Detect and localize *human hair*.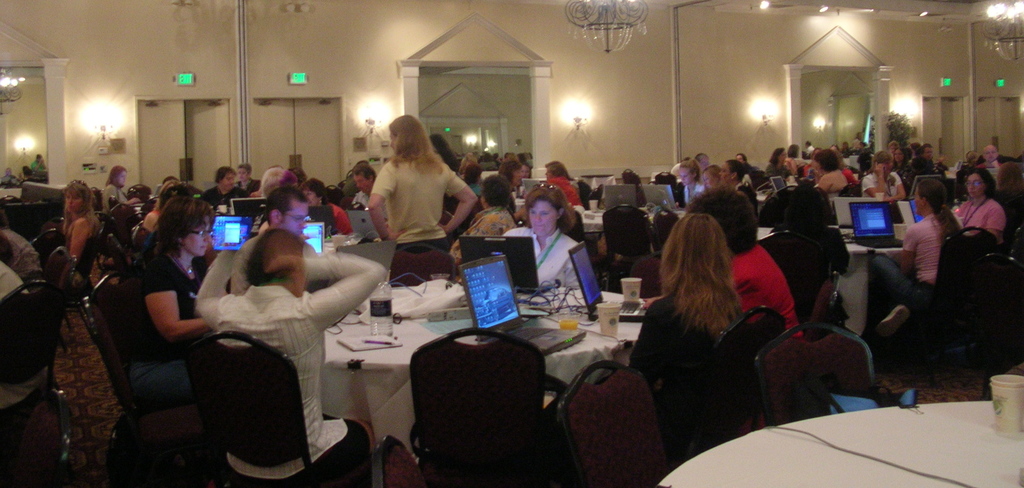
Localized at (386,112,450,184).
